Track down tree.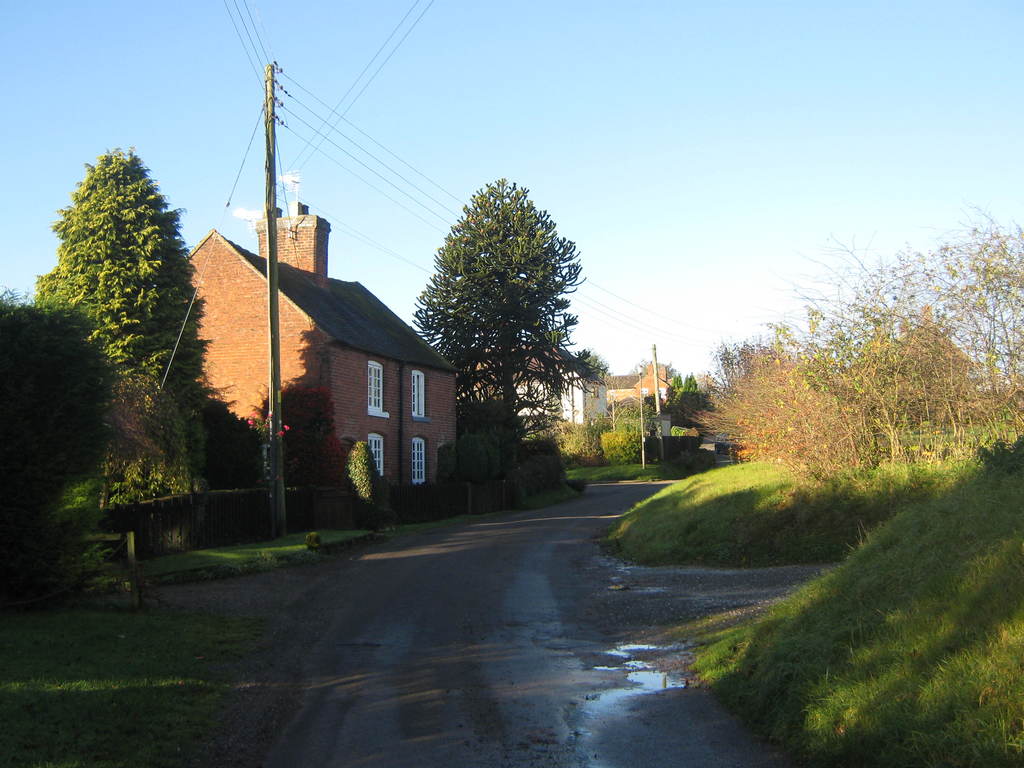
Tracked to (x1=417, y1=179, x2=607, y2=458).
